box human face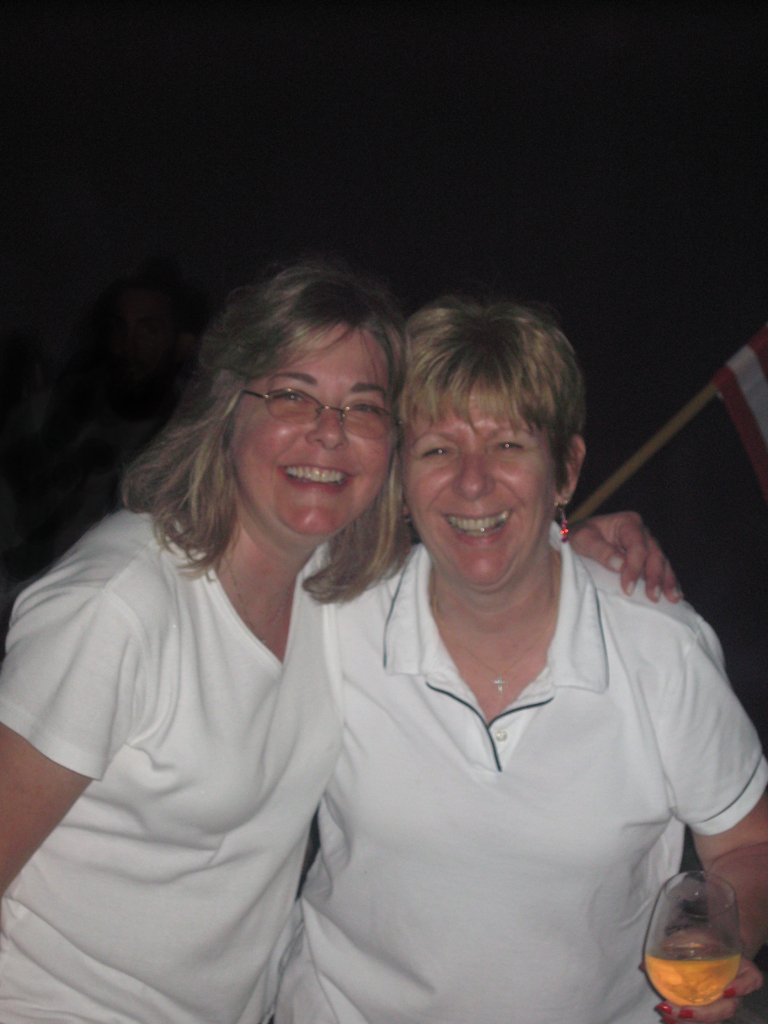
237, 325, 398, 541
